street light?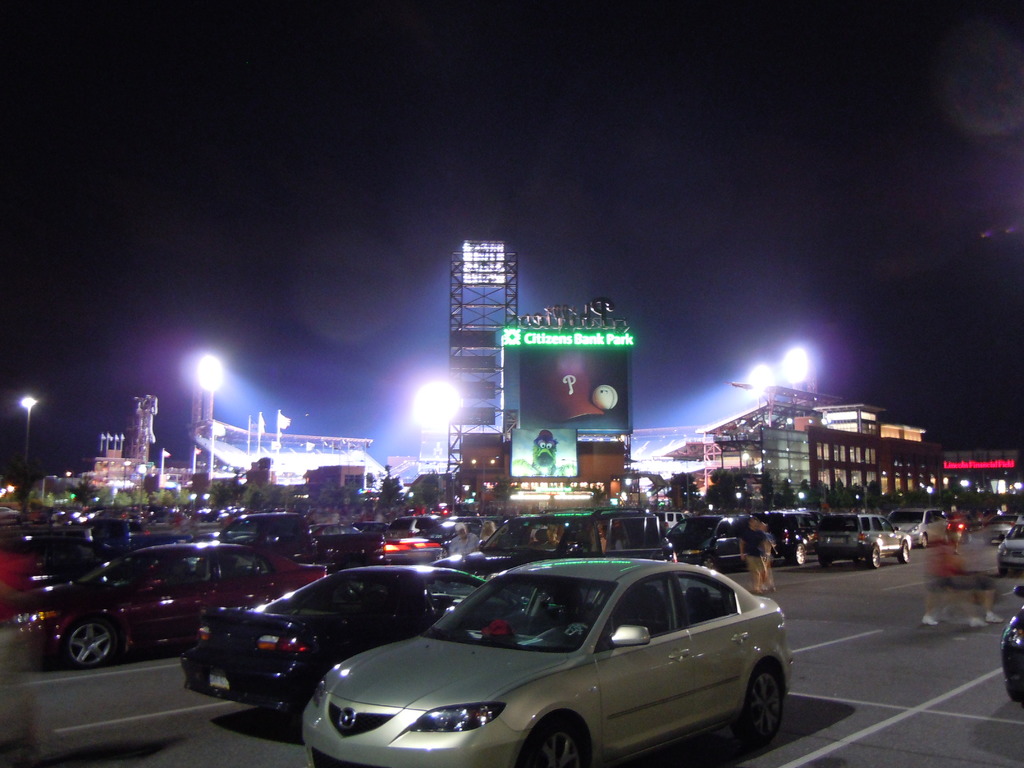
(136,463,148,509)
